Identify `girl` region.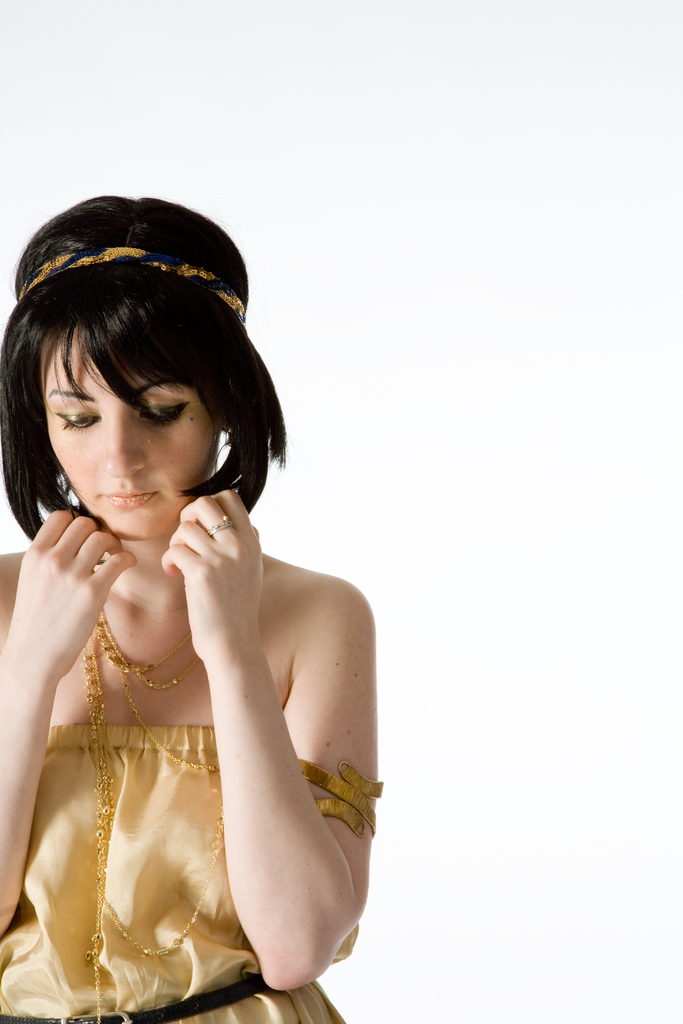
Region: bbox(0, 196, 381, 1023).
